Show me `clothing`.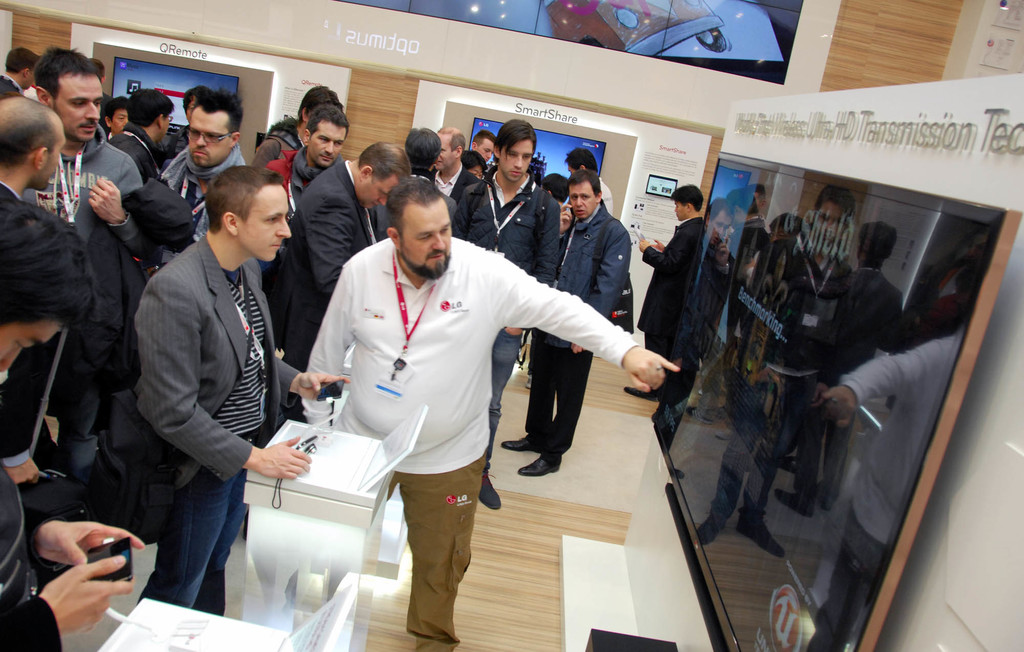
`clothing` is here: locate(131, 234, 301, 612).
